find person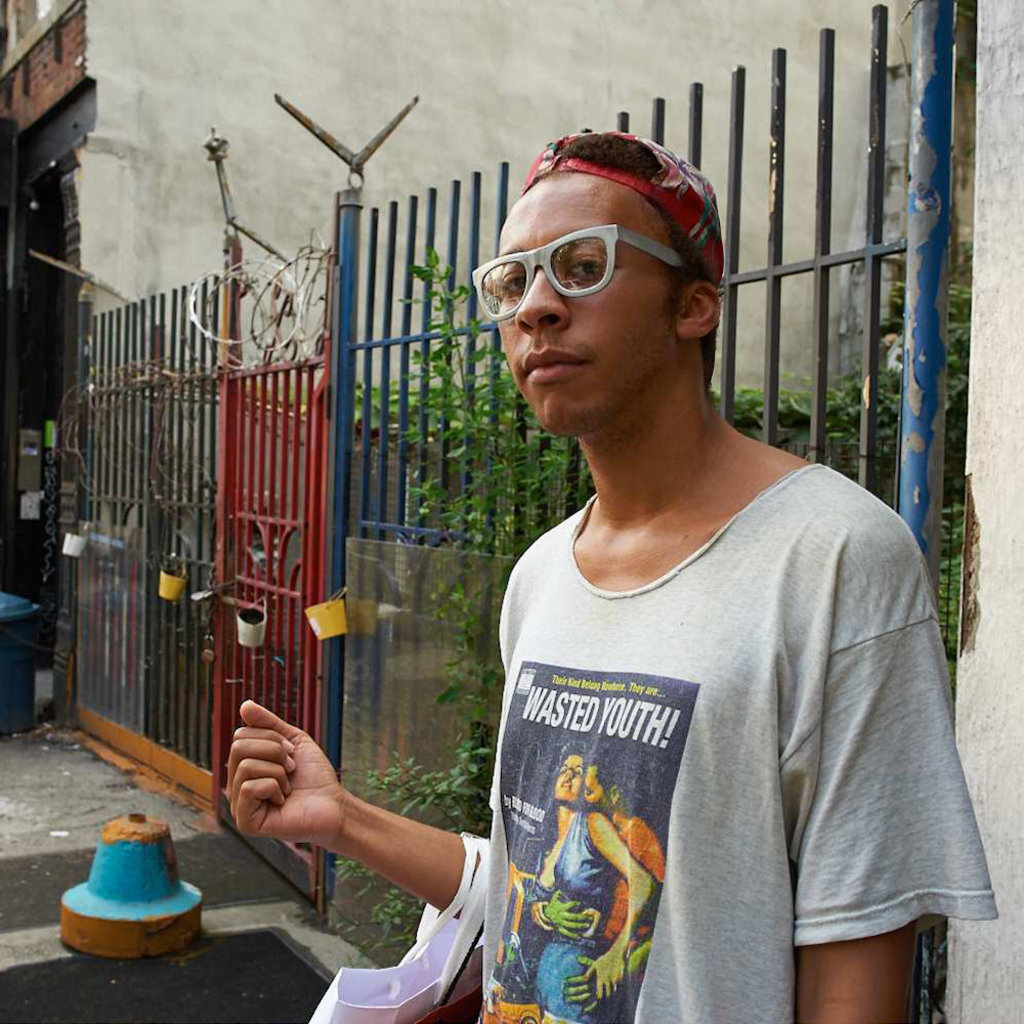
(left=229, top=132, right=1002, bottom=1023)
